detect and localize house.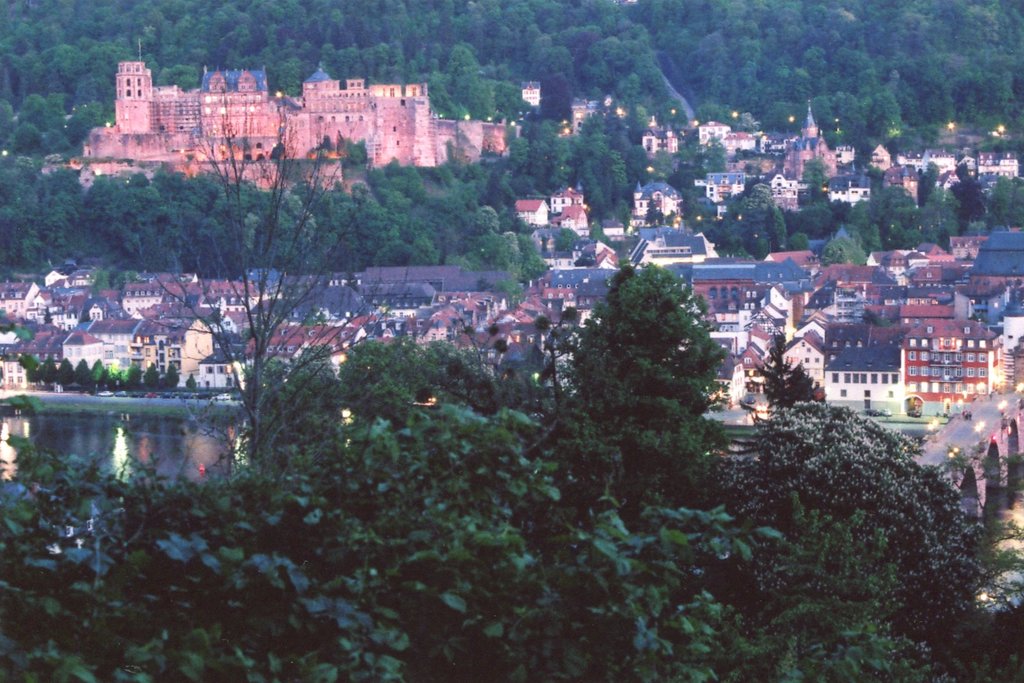
Localized at [730, 122, 767, 155].
